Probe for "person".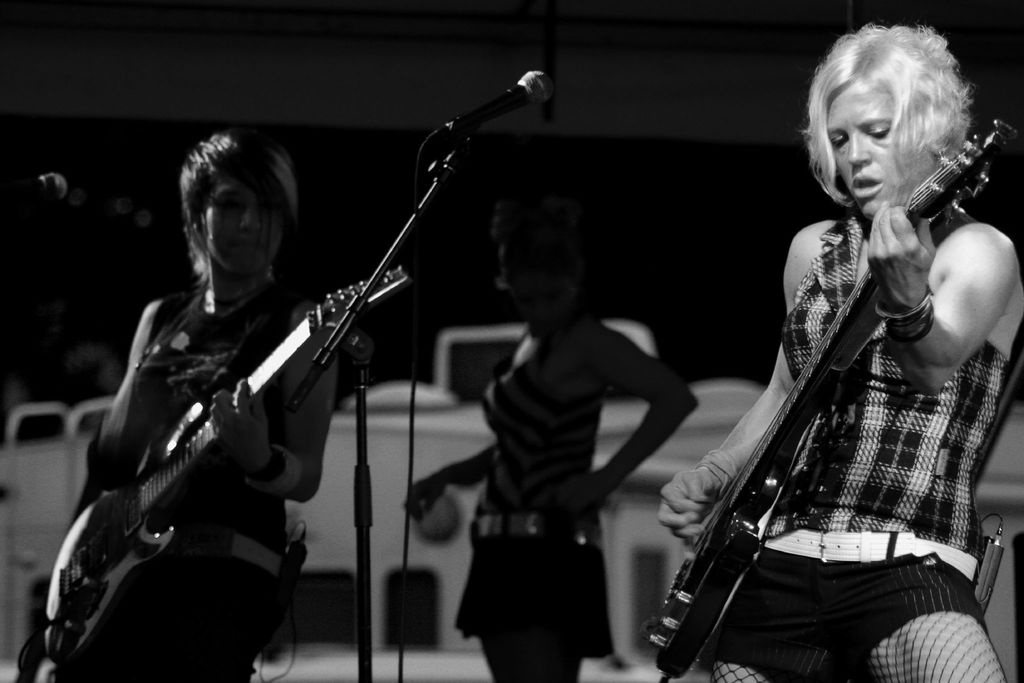
Probe result: (x1=725, y1=1, x2=1007, y2=657).
